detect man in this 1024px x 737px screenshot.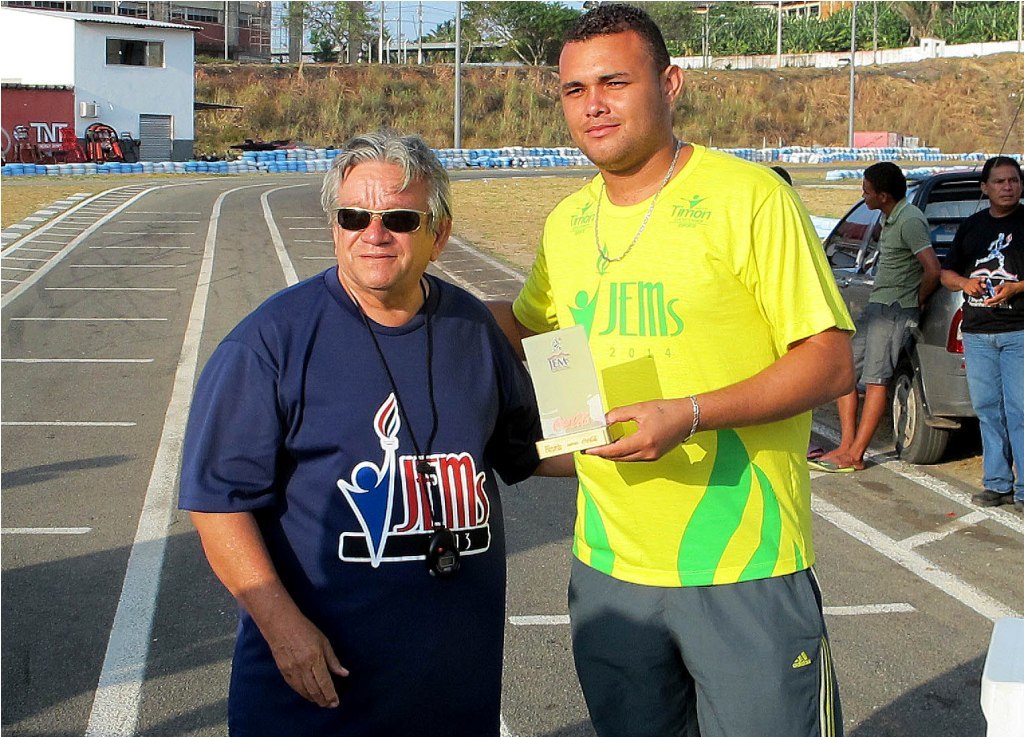
Detection: (left=180, top=132, right=577, bottom=736).
